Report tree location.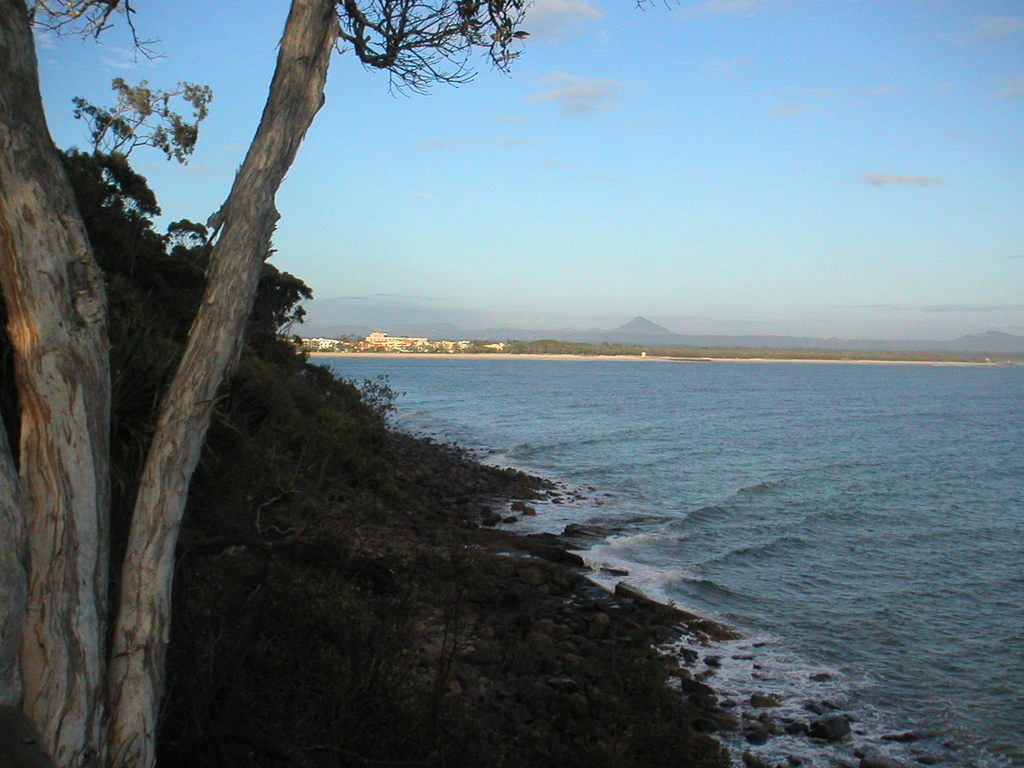
Report: <box>0,0,530,767</box>.
